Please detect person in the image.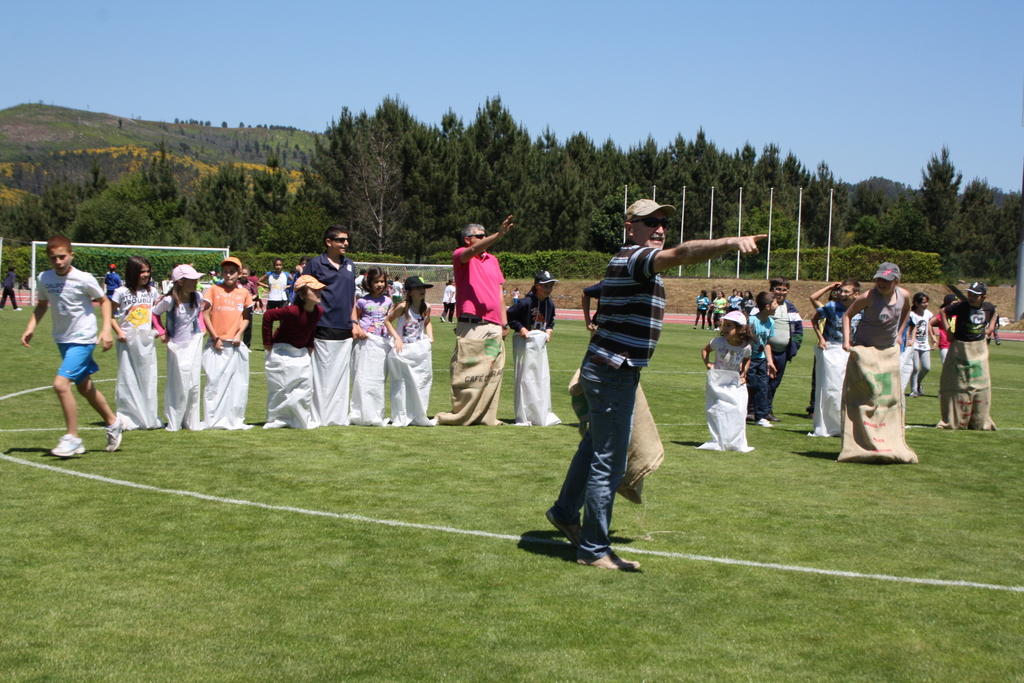
<bbox>808, 278, 843, 416</bbox>.
